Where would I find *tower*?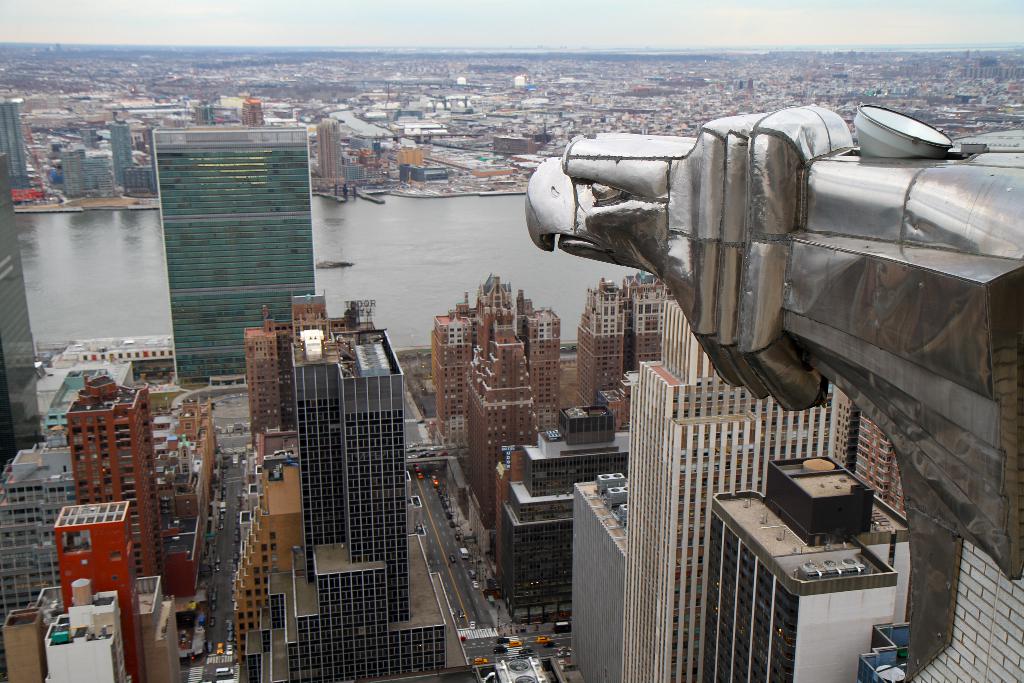
At (100, 120, 139, 185).
